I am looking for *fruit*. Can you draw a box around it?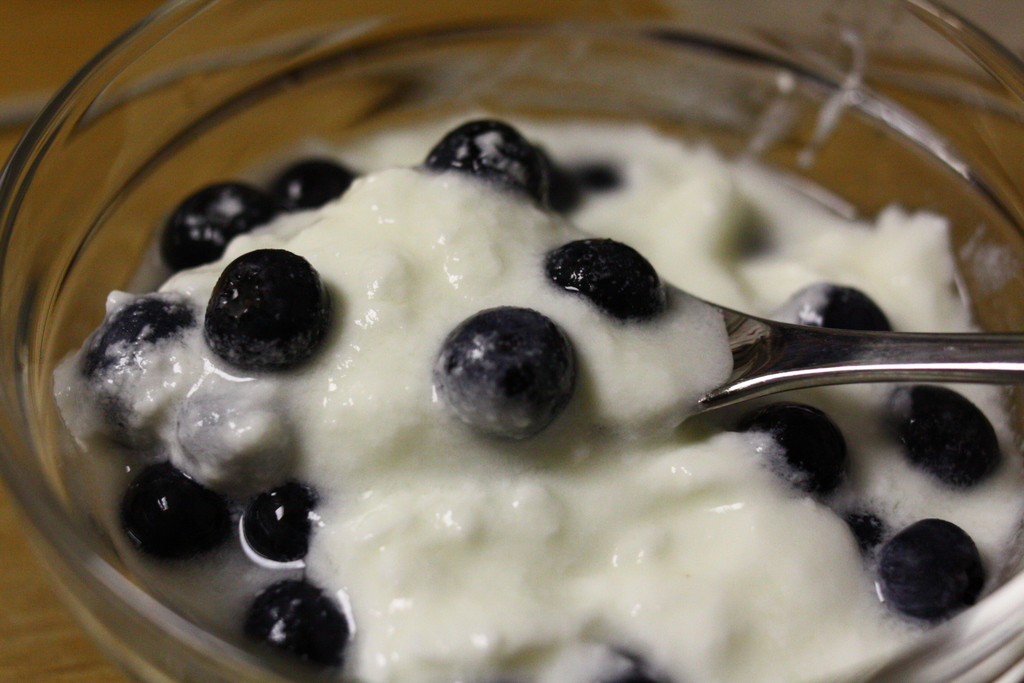
Sure, the bounding box is 263:156:360:217.
